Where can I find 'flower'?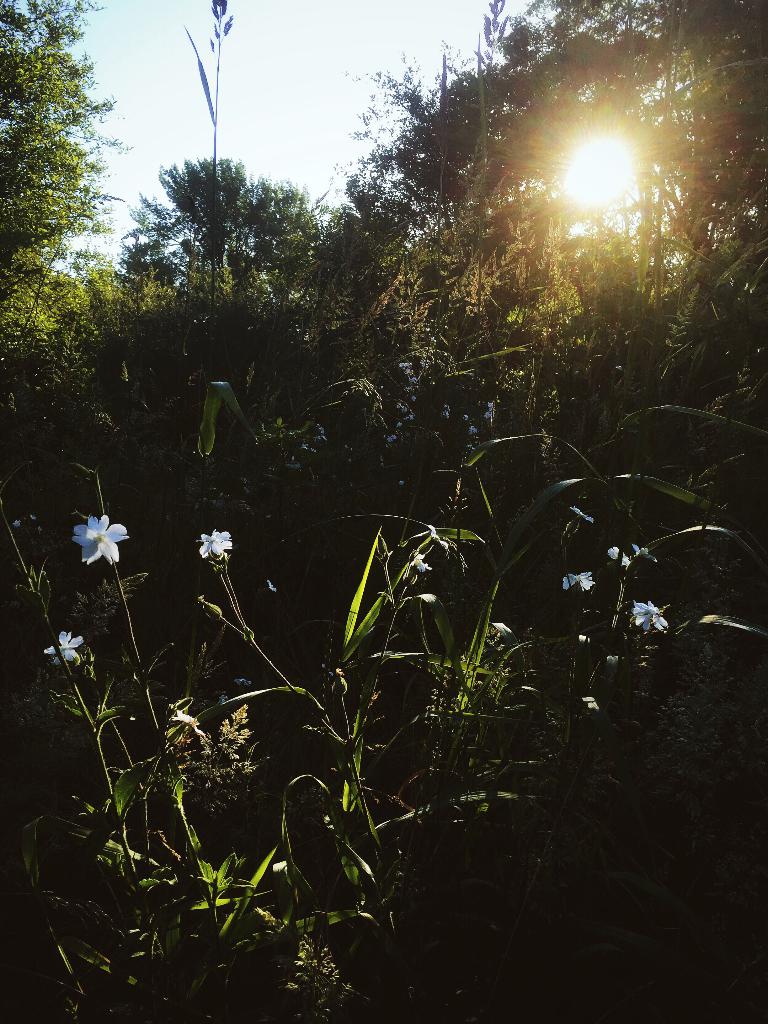
You can find it at left=43, top=626, right=86, bottom=662.
